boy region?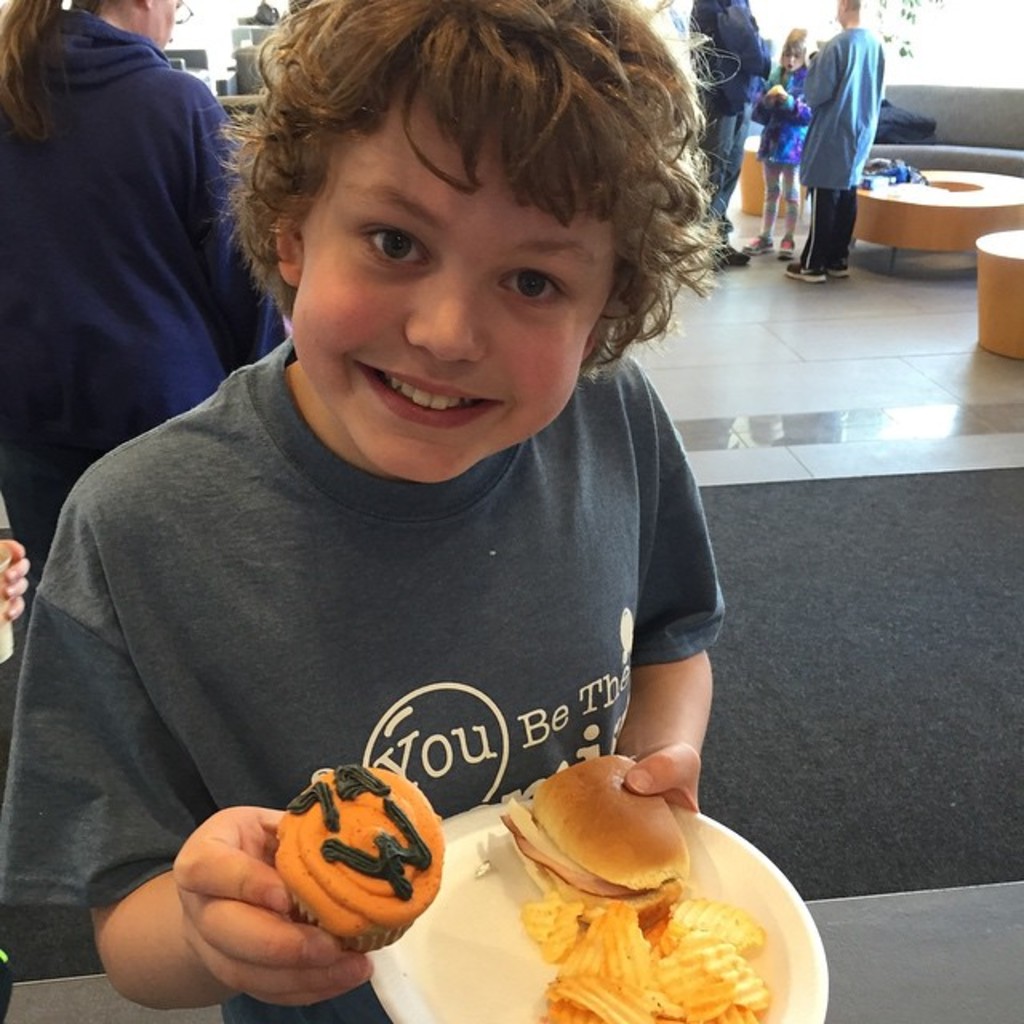
35:13:794:995
